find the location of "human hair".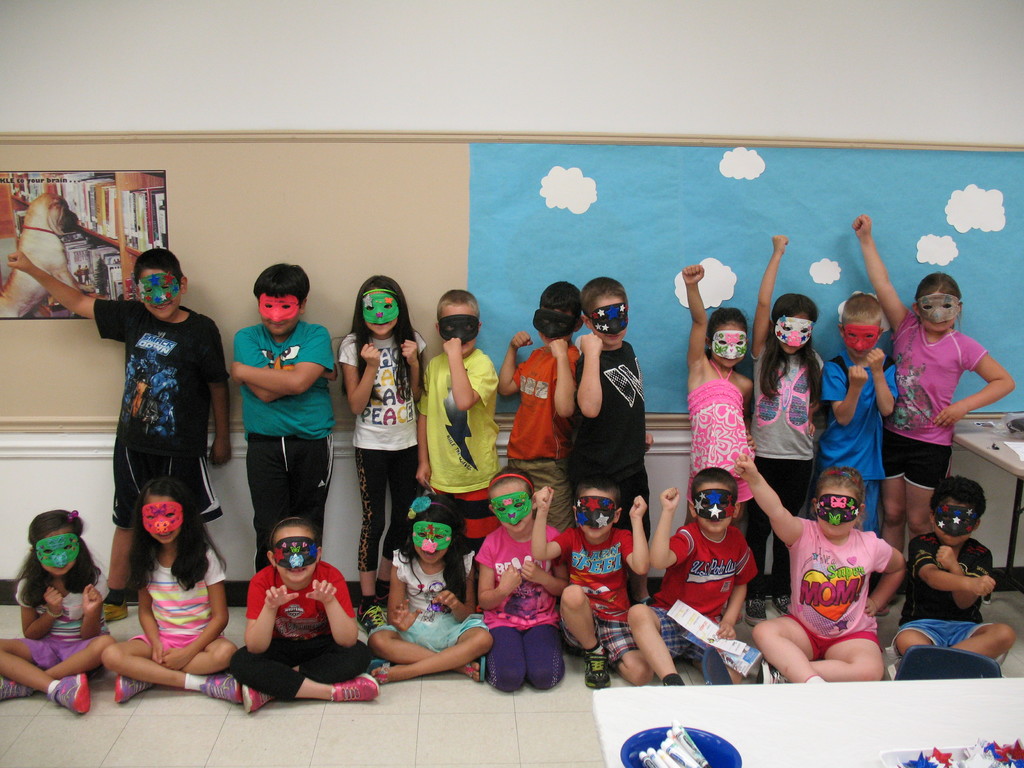
Location: locate(489, 467, 532, 504).
